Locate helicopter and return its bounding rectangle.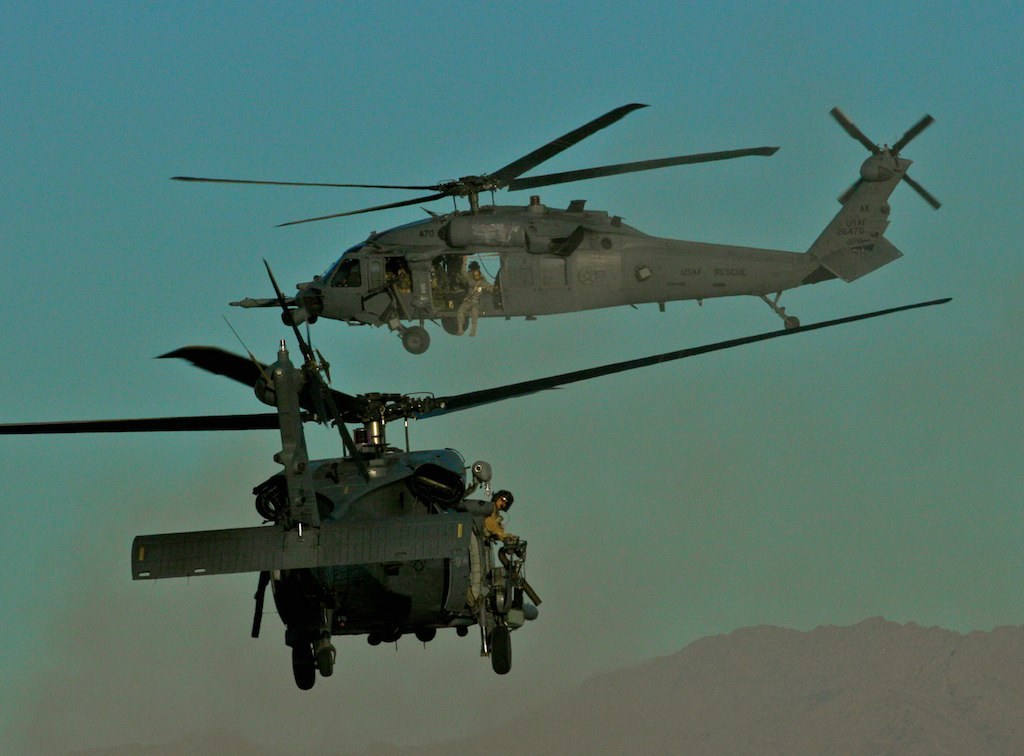
l=0, t=254, r=960, b=696.
